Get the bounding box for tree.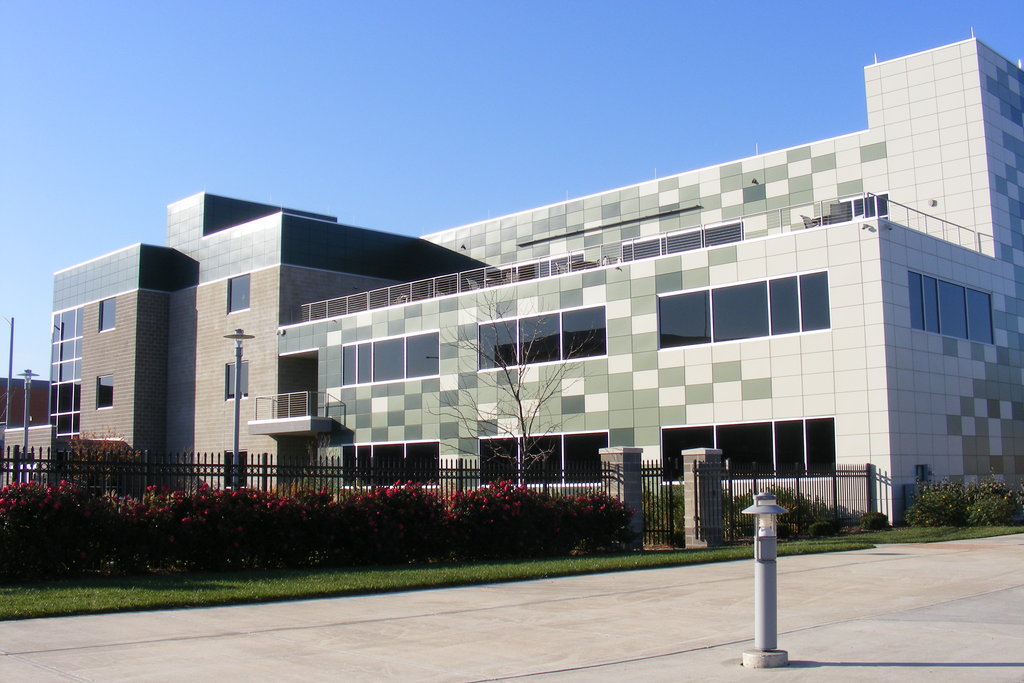
{"x1": 431, "y1": 283, "x2": 604, "y2": 474}.
